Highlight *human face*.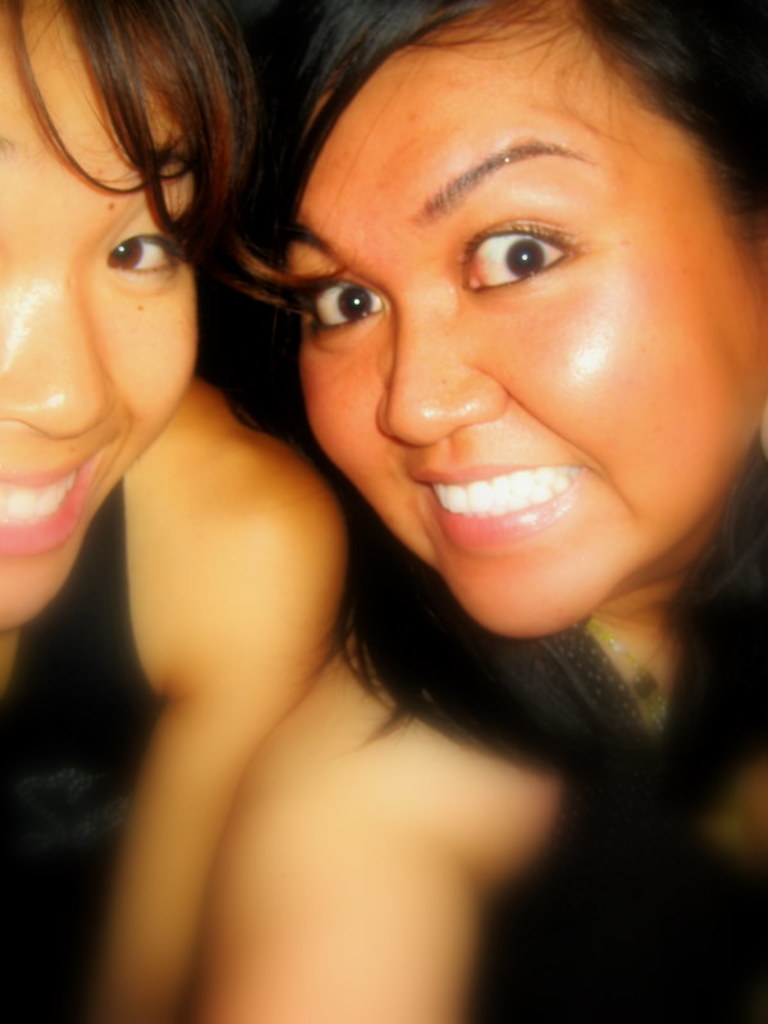
Highlighted region: BBox(0, 0, 193, 625).
